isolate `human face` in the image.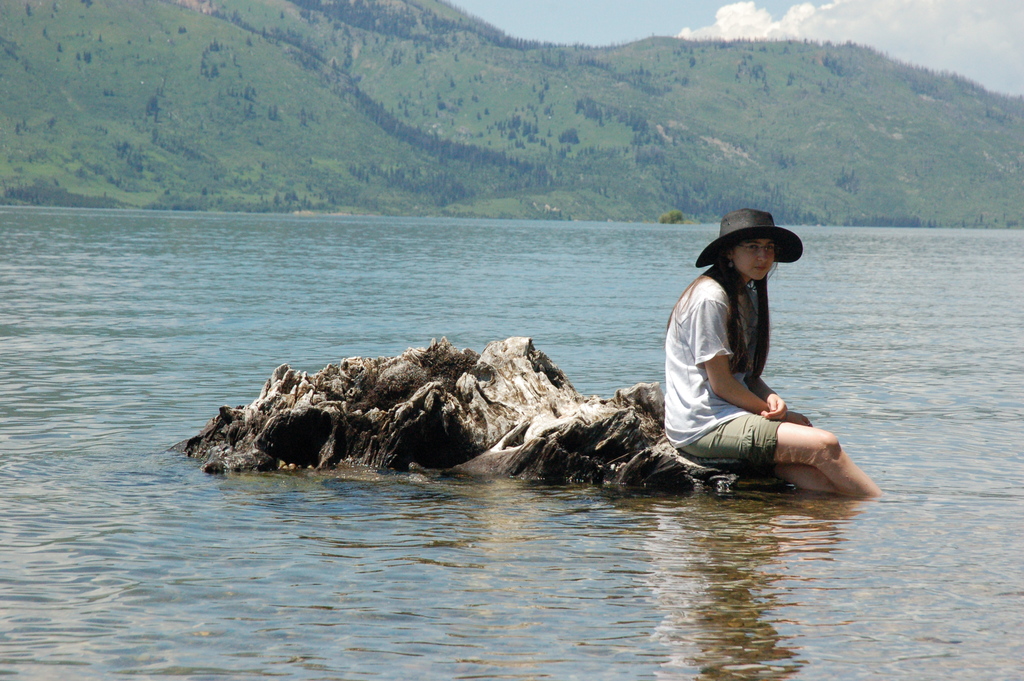
Isolated region: 735:229:780:275.
